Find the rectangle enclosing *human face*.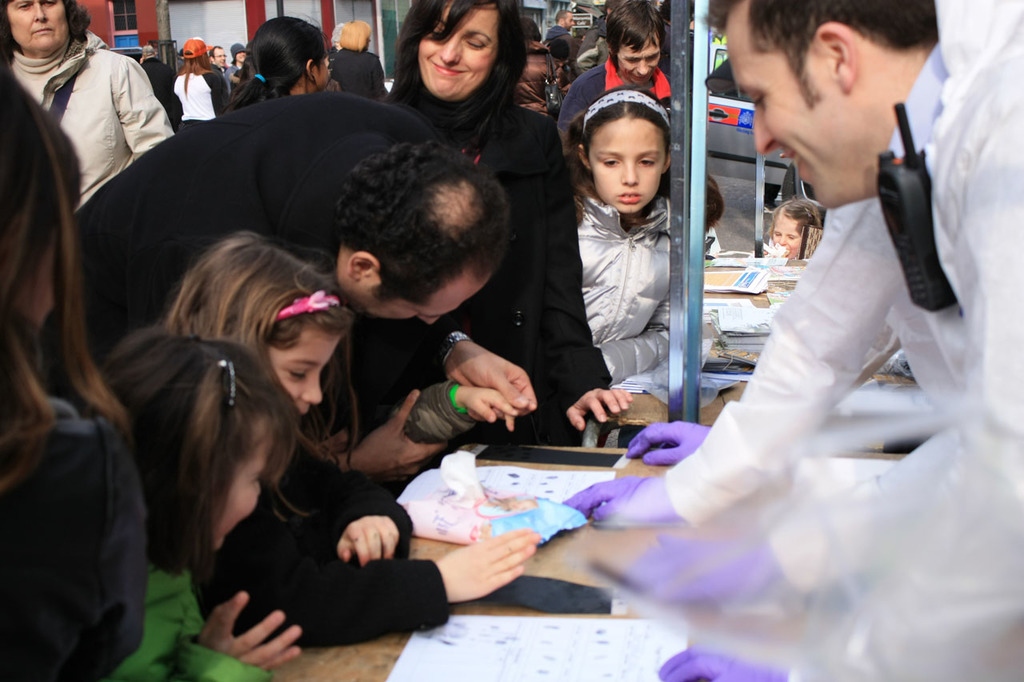
left=723, top=0, right=831, bottom=209.
